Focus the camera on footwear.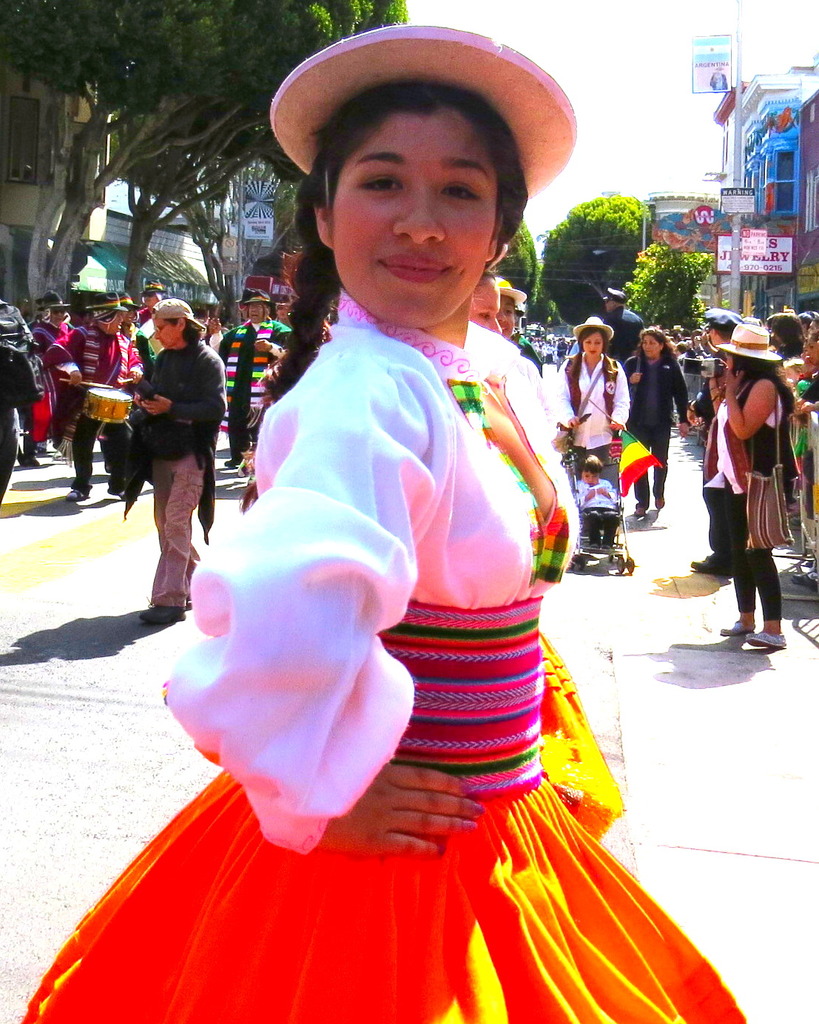
Focus region: locate(34, 440, 55, 459).
